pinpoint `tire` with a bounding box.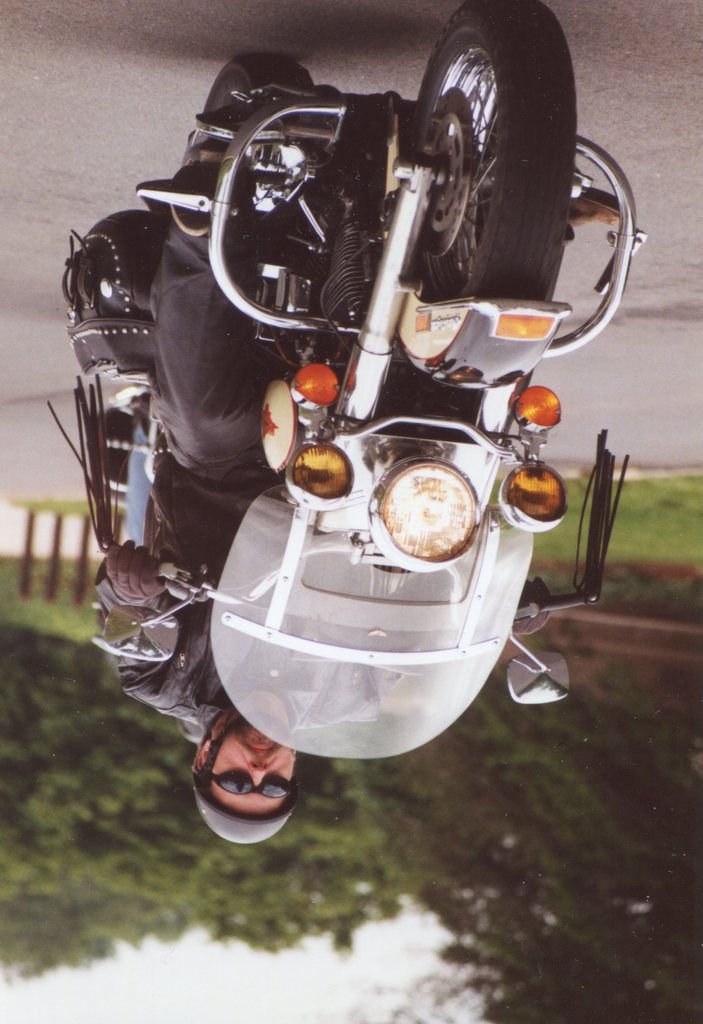
406:0:572:300.
